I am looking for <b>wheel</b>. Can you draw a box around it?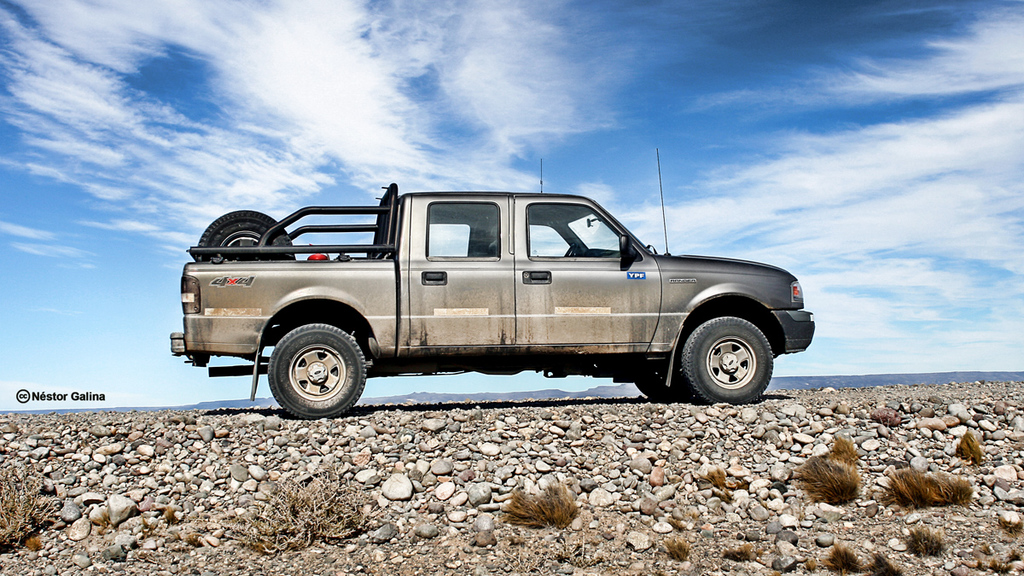
Sure, the bounding box is 257 317 369 408.
